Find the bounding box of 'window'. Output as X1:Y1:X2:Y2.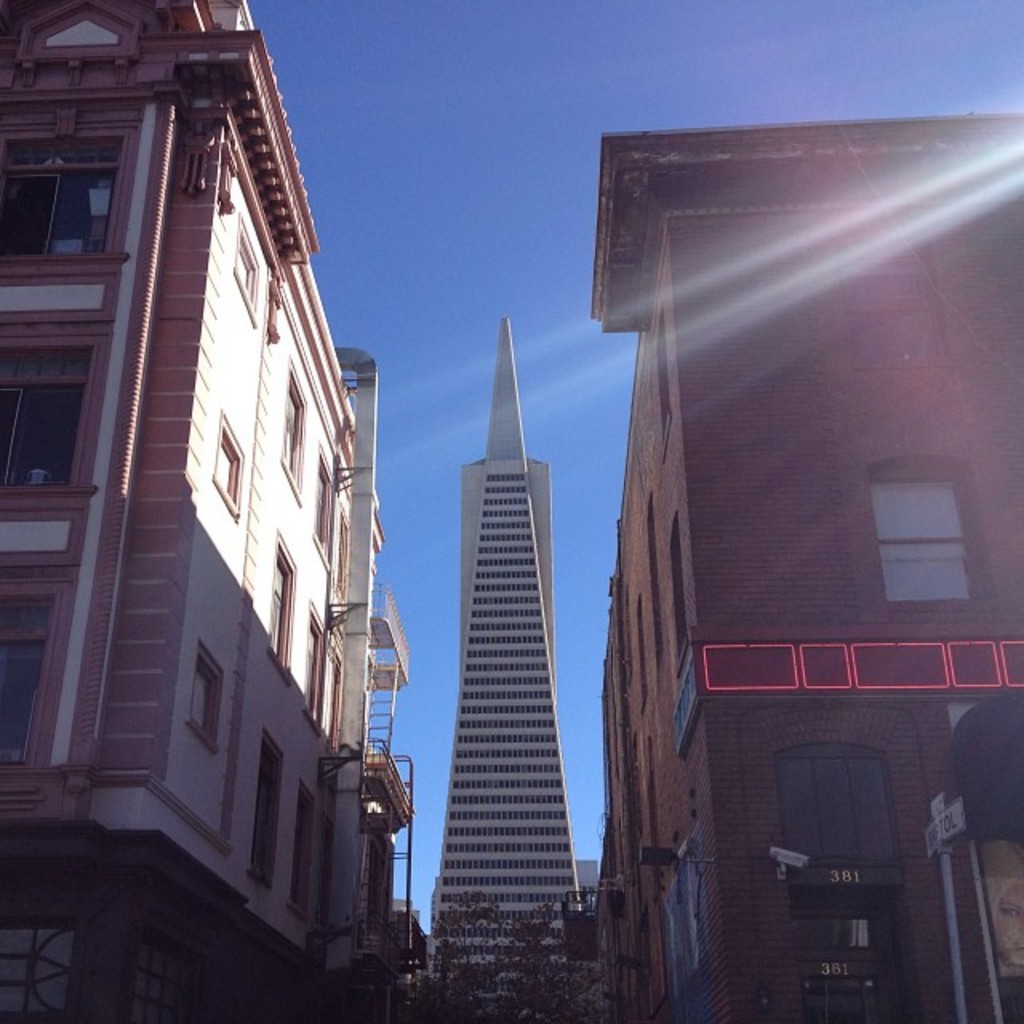
678:507:680:675.
